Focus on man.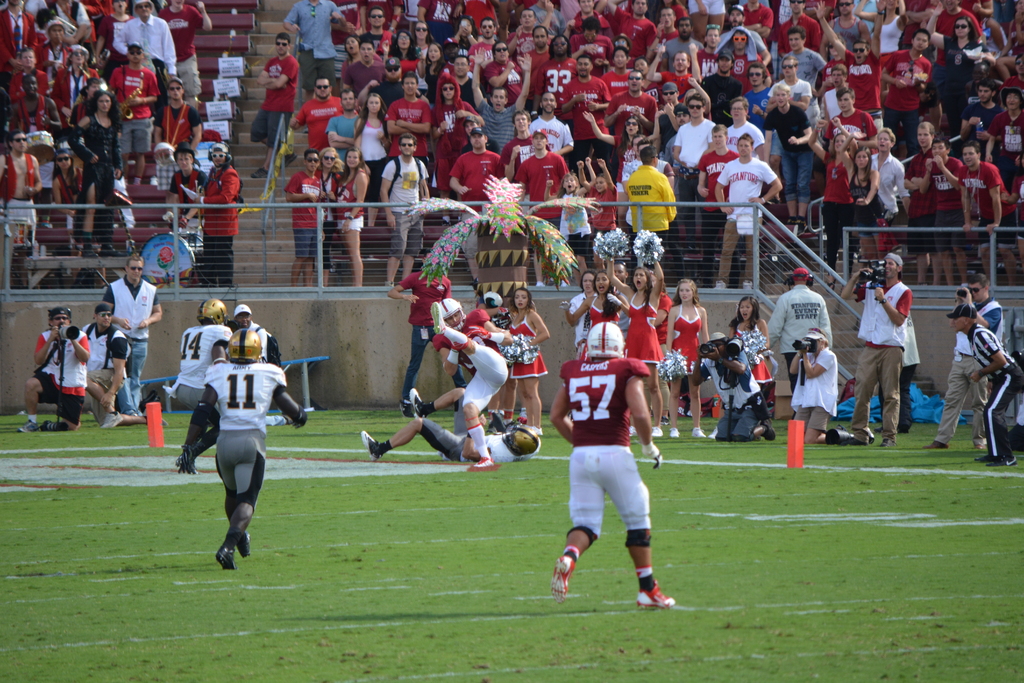
Focused at bbox(714, 129, 782, 292).
